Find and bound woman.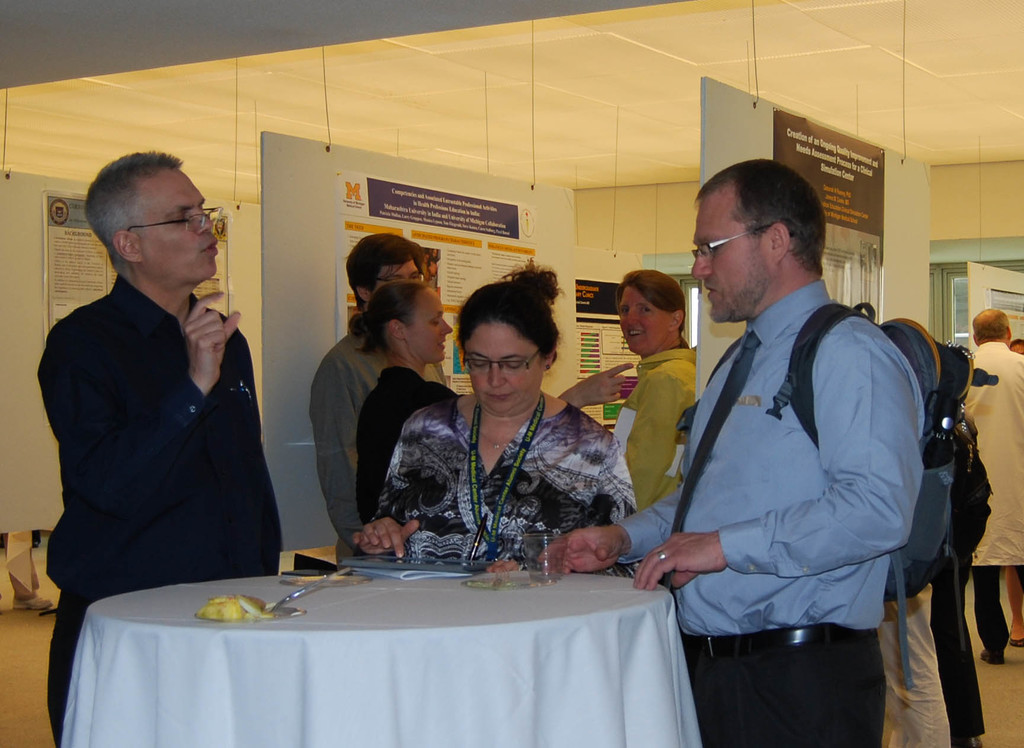
Bound: [615,267,698,511].
